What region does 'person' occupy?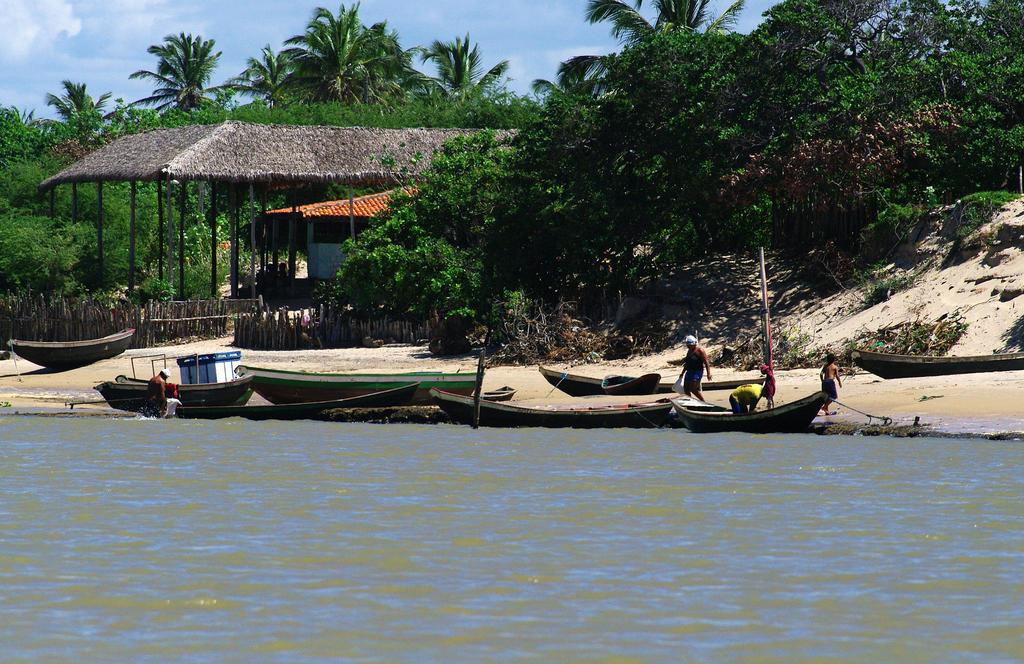
761:363:774:406.
